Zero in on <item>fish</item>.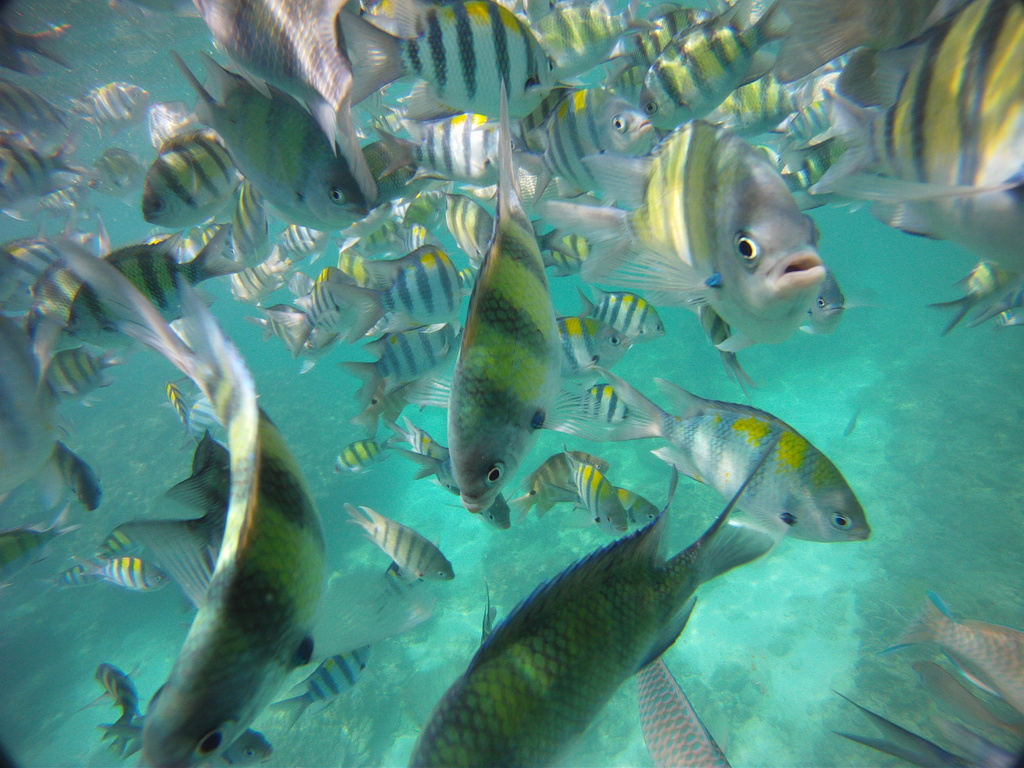
Zeroed in: 92 663 136 744.
